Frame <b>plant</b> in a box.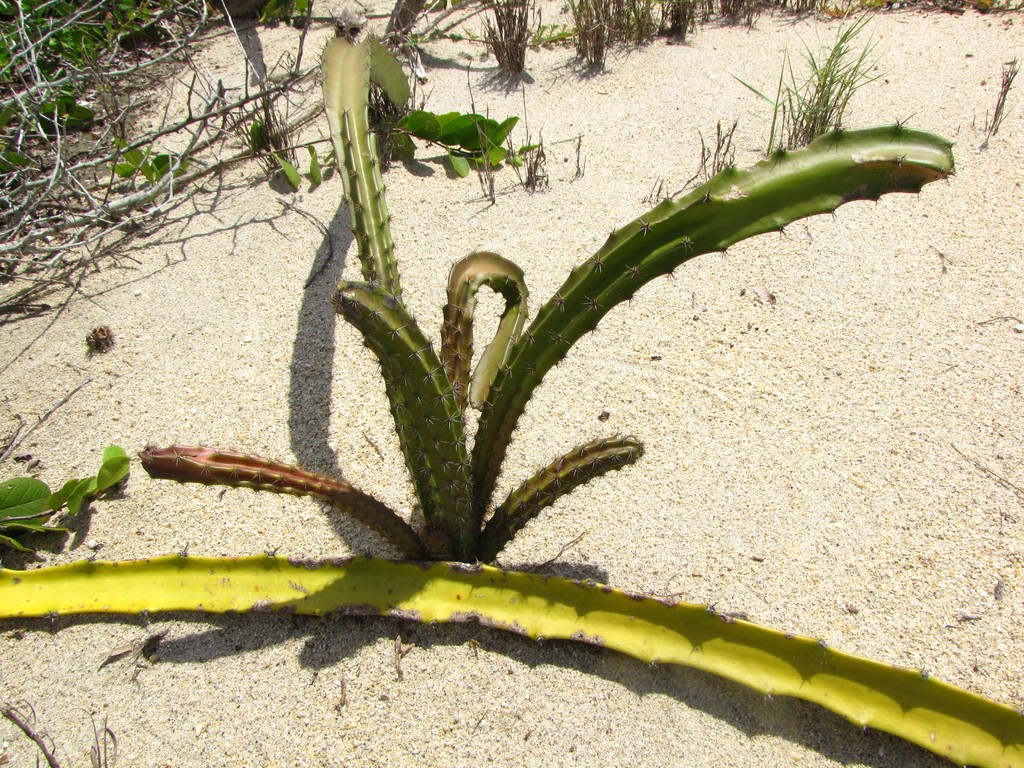
966, 60, 1012, 155.
